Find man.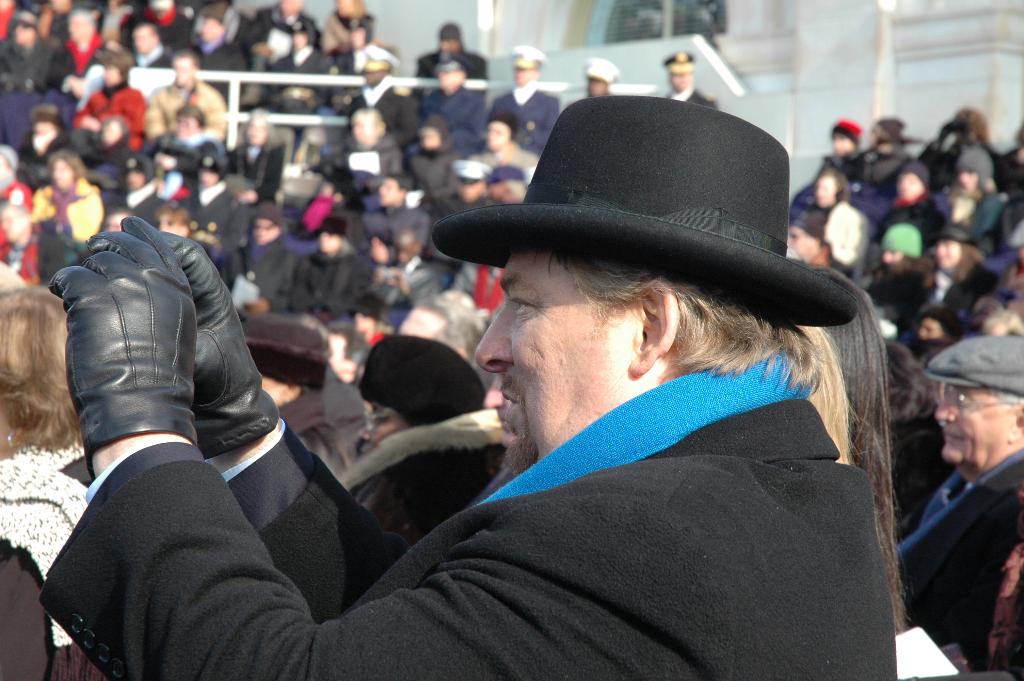
(243, 0, 324, 74).
